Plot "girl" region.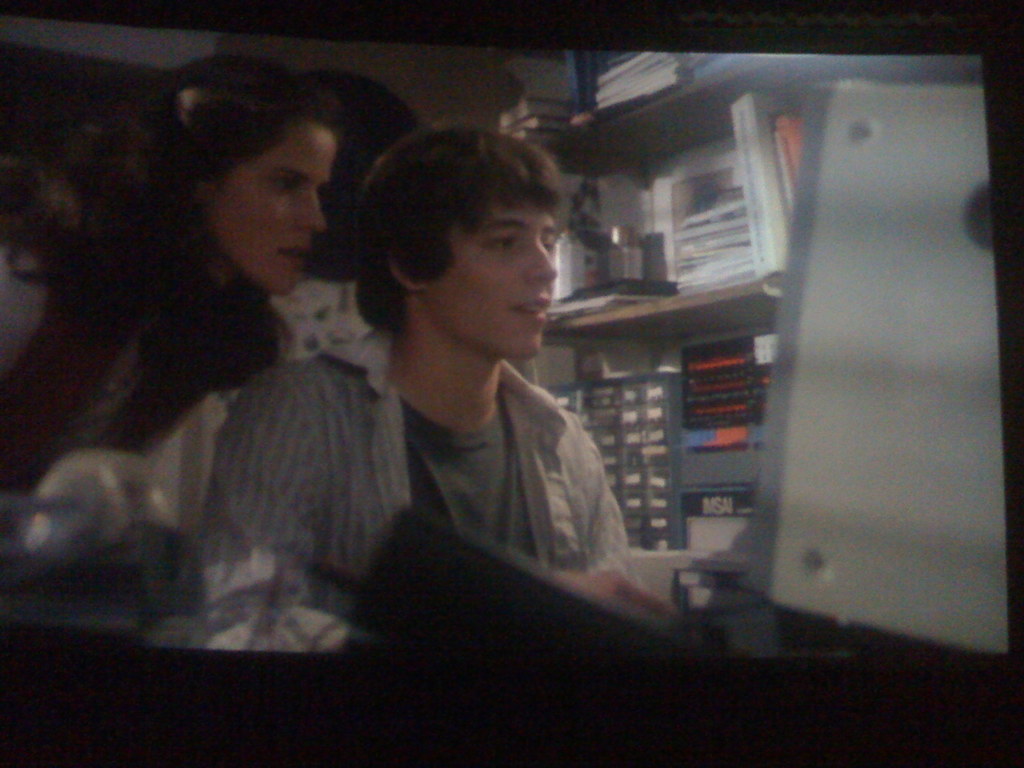
Plotted at 0,39,346,548.
